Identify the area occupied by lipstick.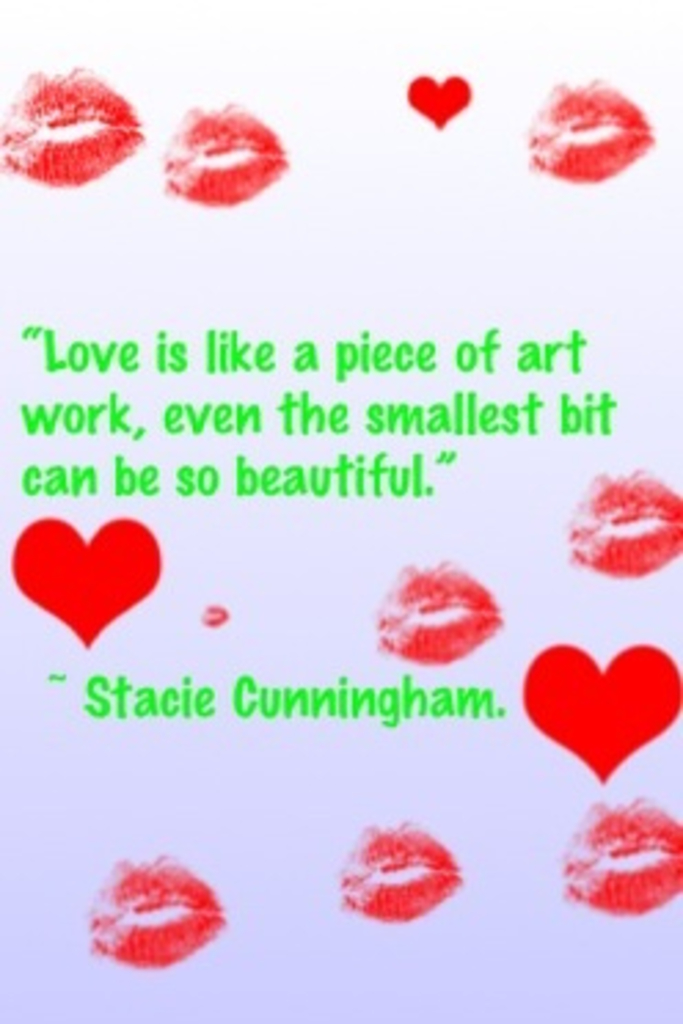
Area: BBox(160, 99, 286, 212).
